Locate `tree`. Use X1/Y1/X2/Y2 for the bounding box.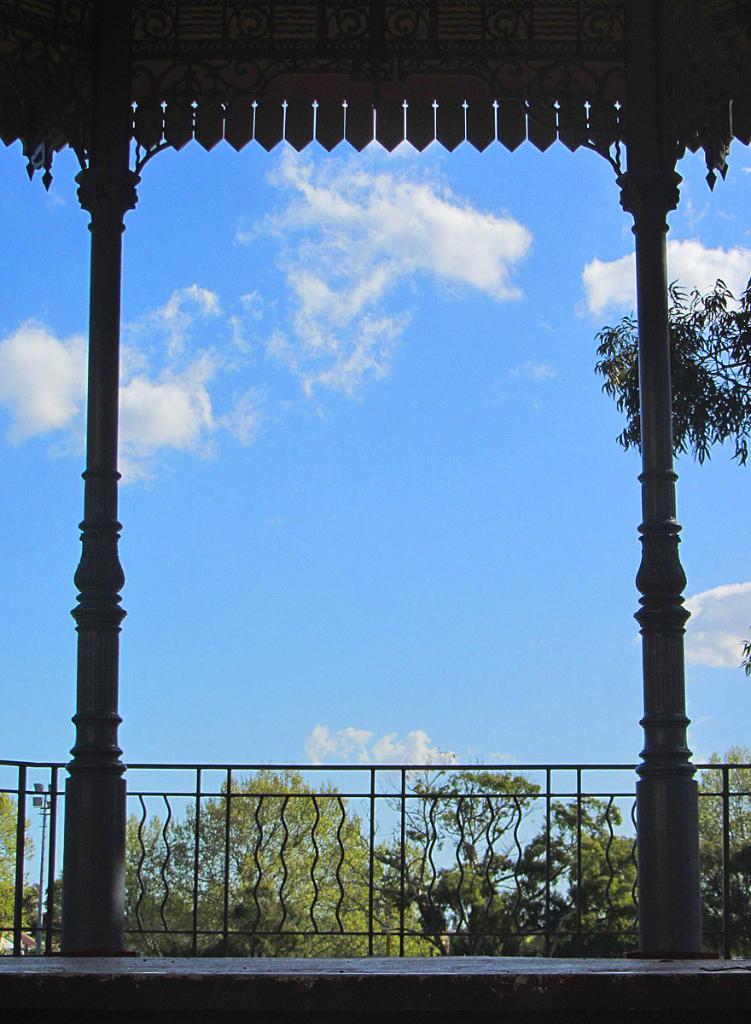
126/771/434/961.
